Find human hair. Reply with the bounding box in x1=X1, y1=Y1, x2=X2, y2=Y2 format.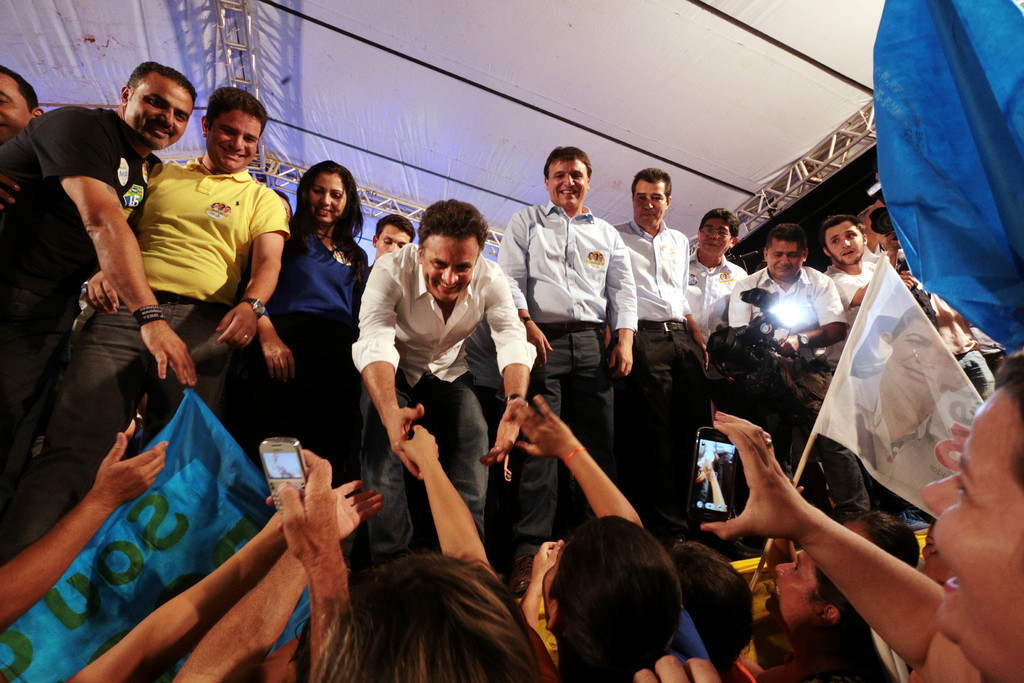
x1=416, y1=190, x2=500, y2=247.
